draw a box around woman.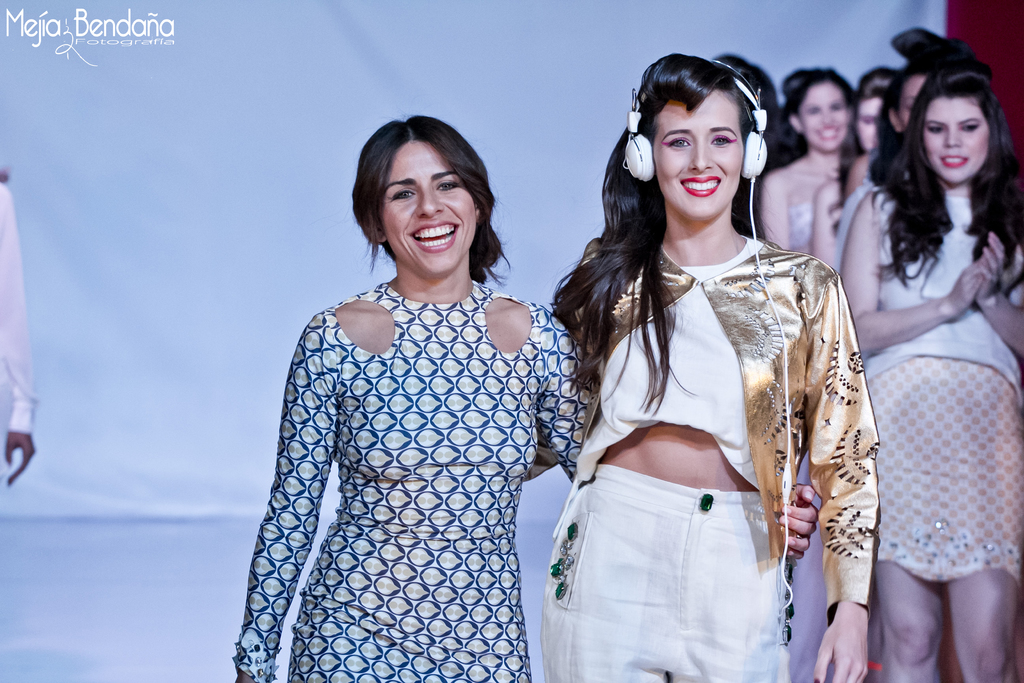
[228, 112, 817, 682].
